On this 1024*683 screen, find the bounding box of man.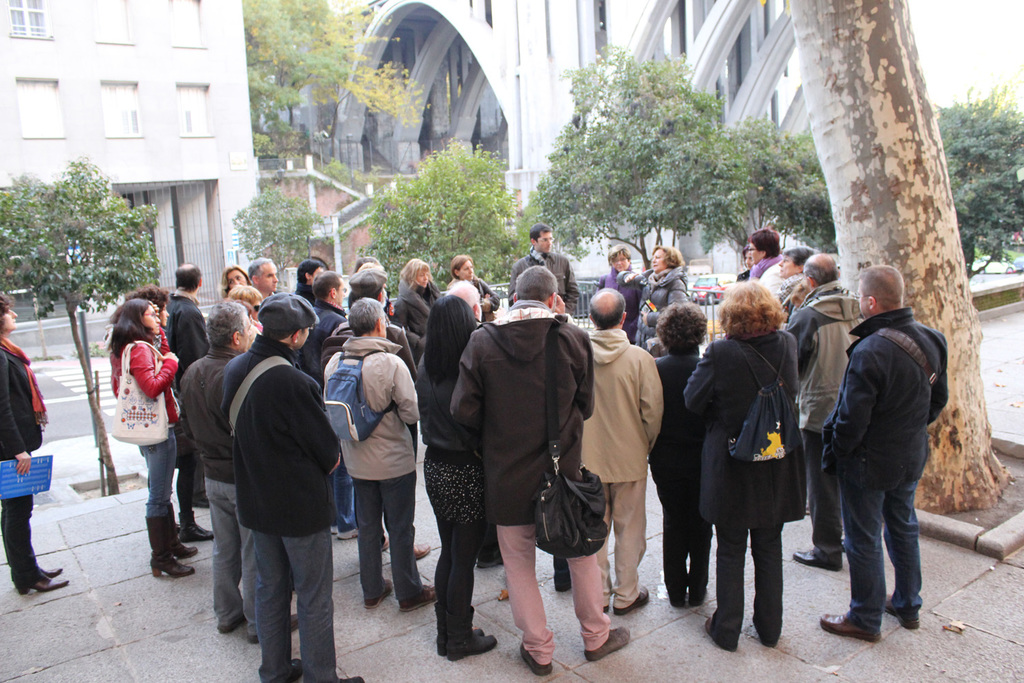
Bounding box: bbox=[503, 225, 582, 307].
